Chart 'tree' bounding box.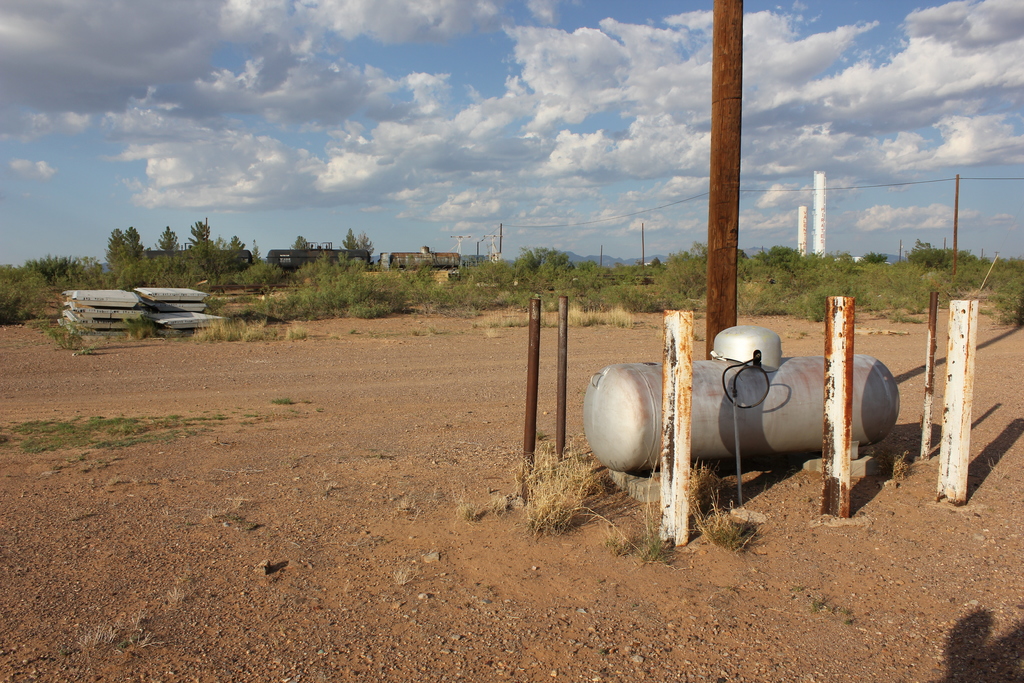
Charted: x1=19 y1=253 x2=108 y2=292.
